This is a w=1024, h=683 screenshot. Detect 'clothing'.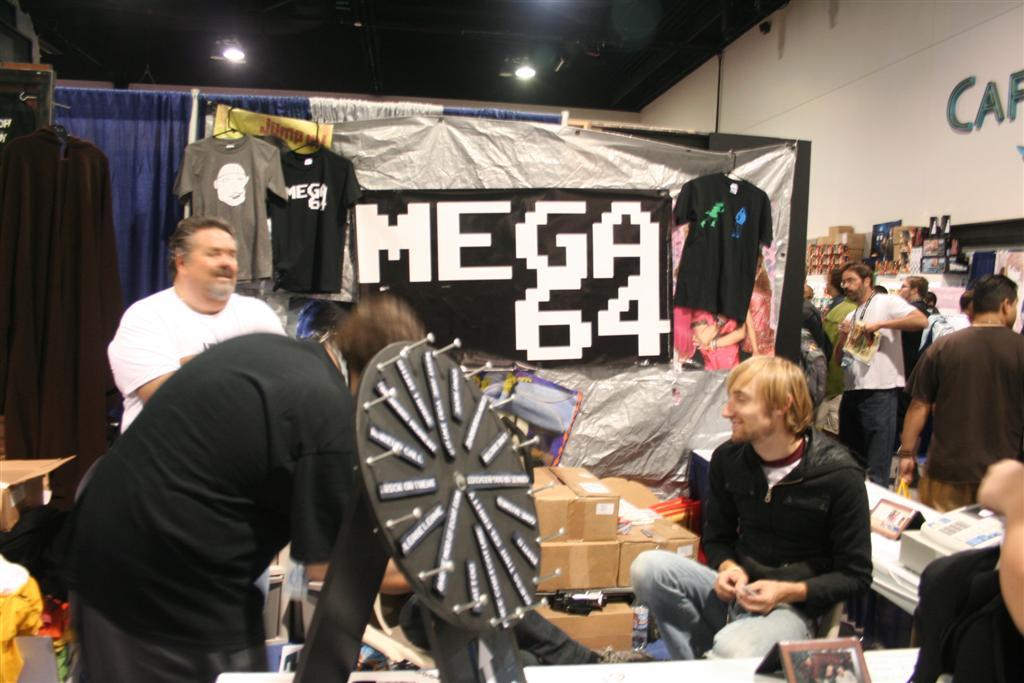
671 164 780 324.
